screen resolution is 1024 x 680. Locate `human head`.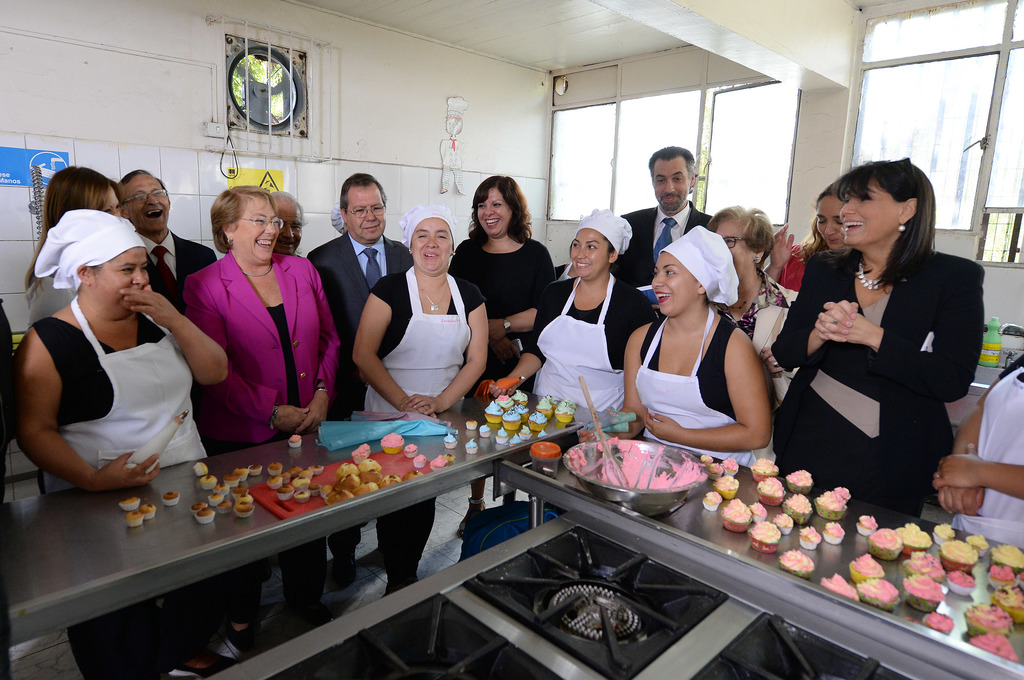
pyautogui.locateOnScreen(568, 209, 620, 279).
